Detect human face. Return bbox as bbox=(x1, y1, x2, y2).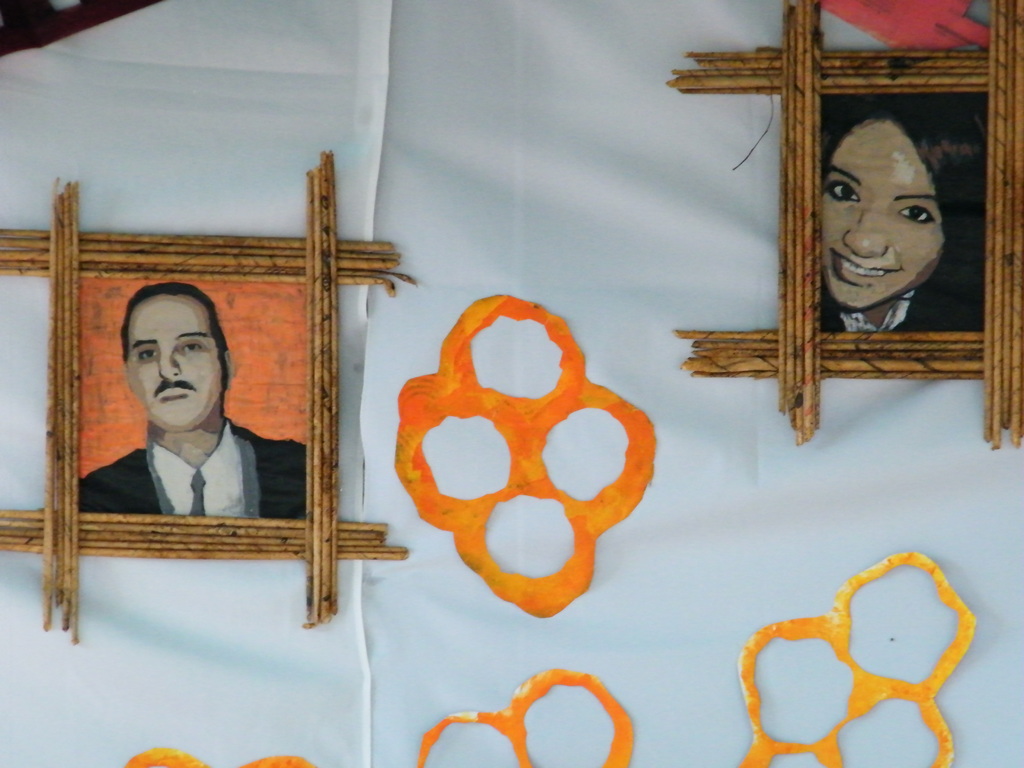
bbox=(822, 121, 938, 310).
